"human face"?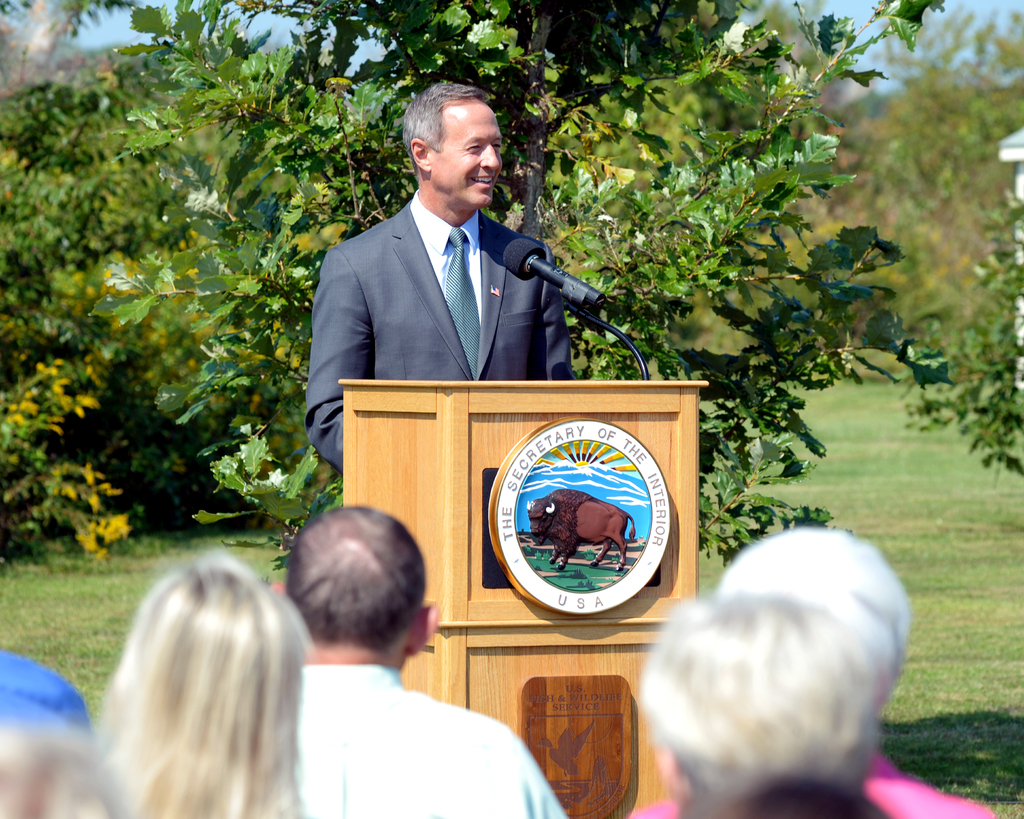
bbox(433, 109, 504, 200)
